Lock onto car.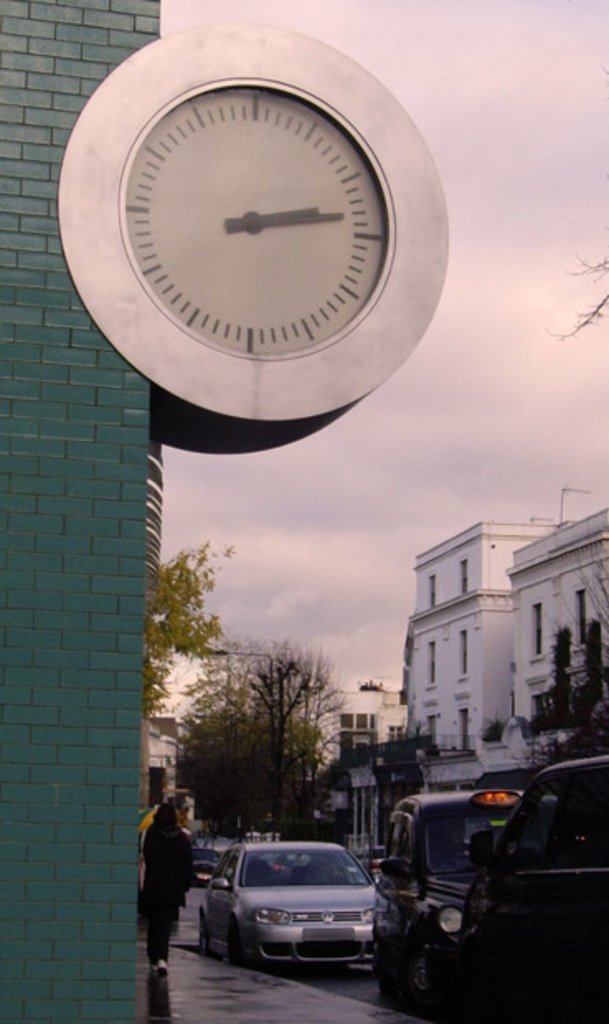
Locked: [452,760,607,1022].
